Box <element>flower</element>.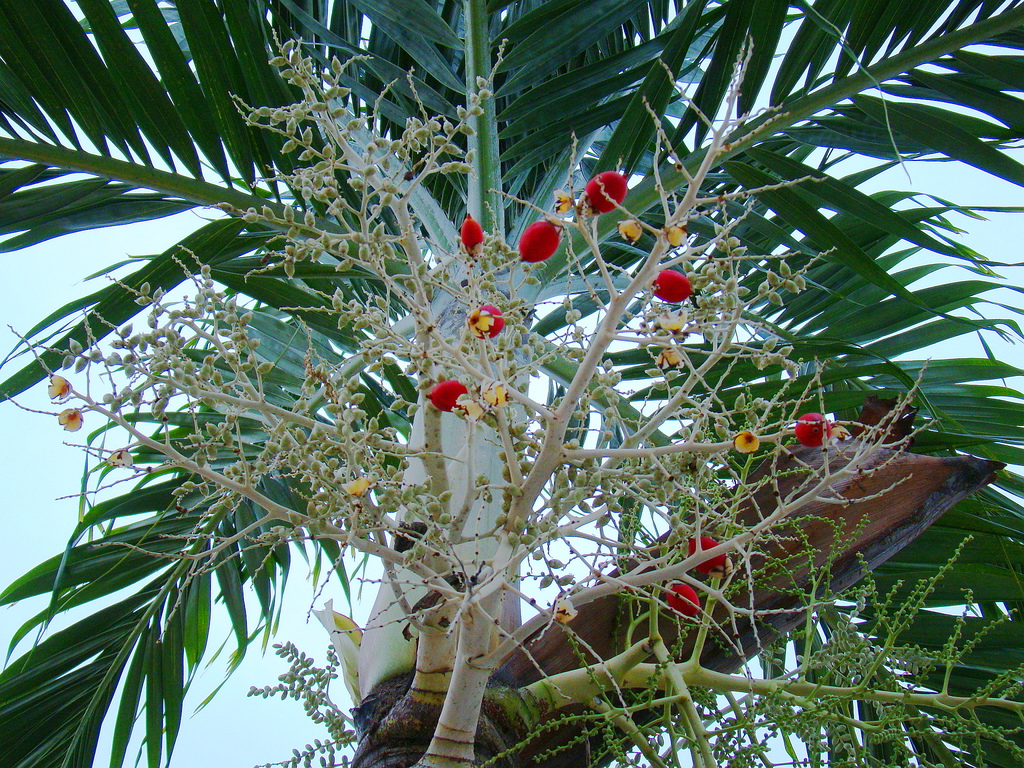
box(56, 405, 88, 432).
